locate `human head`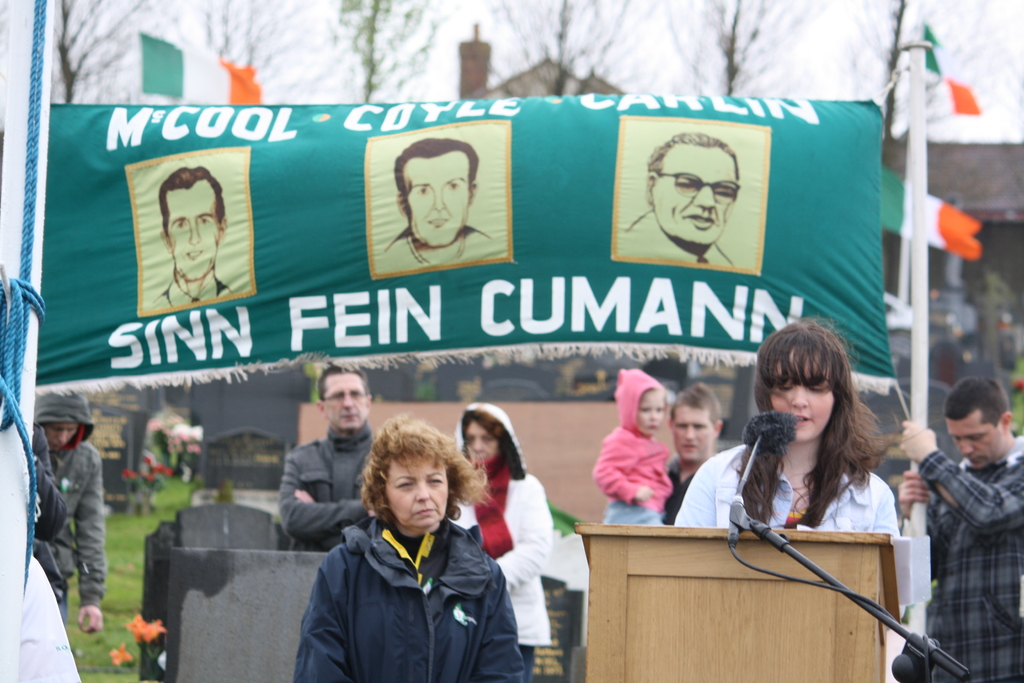
box=[159, 163, 233, 284]
